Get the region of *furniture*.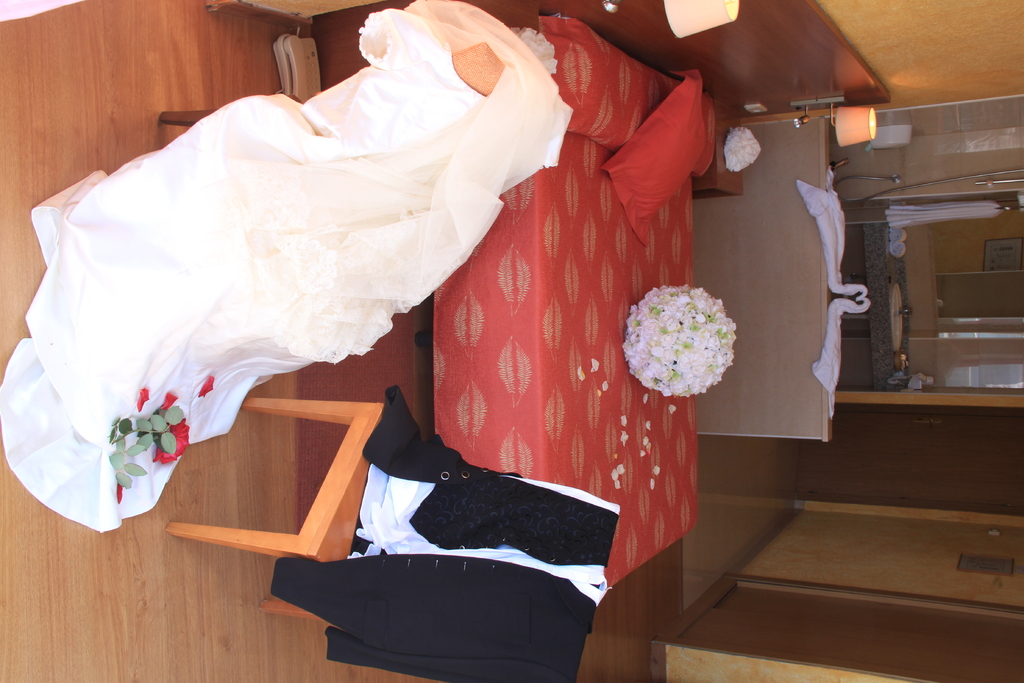
{"left": 320, "top": 15, "right": 830, "bottom": 584}.
